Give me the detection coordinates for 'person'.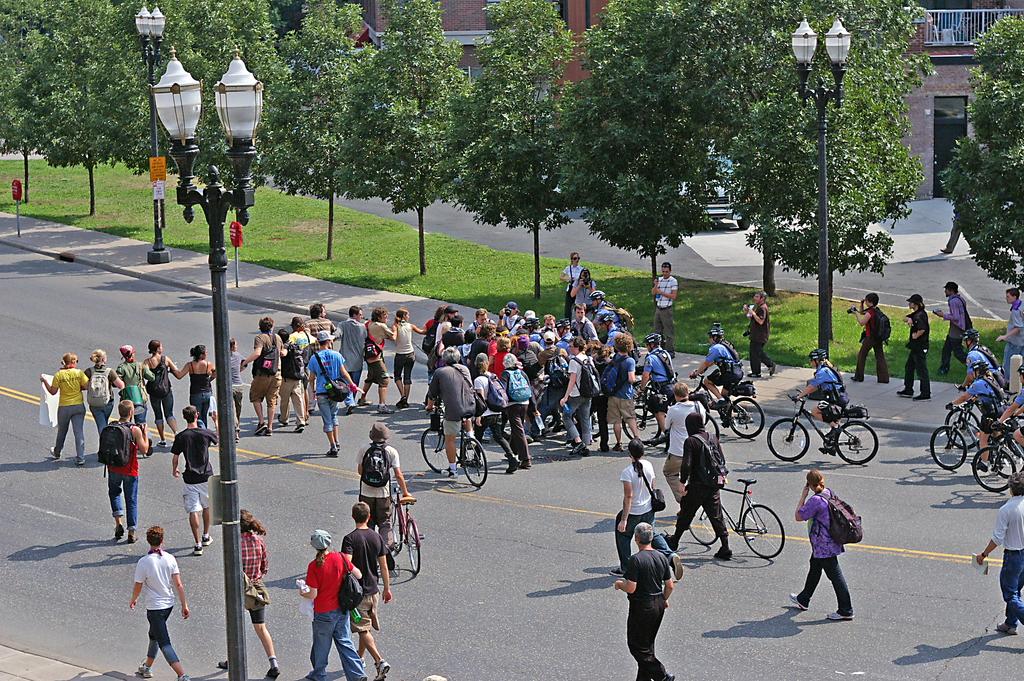
pyautogui.locateOnScreen(944, 360, 1000, 473).
